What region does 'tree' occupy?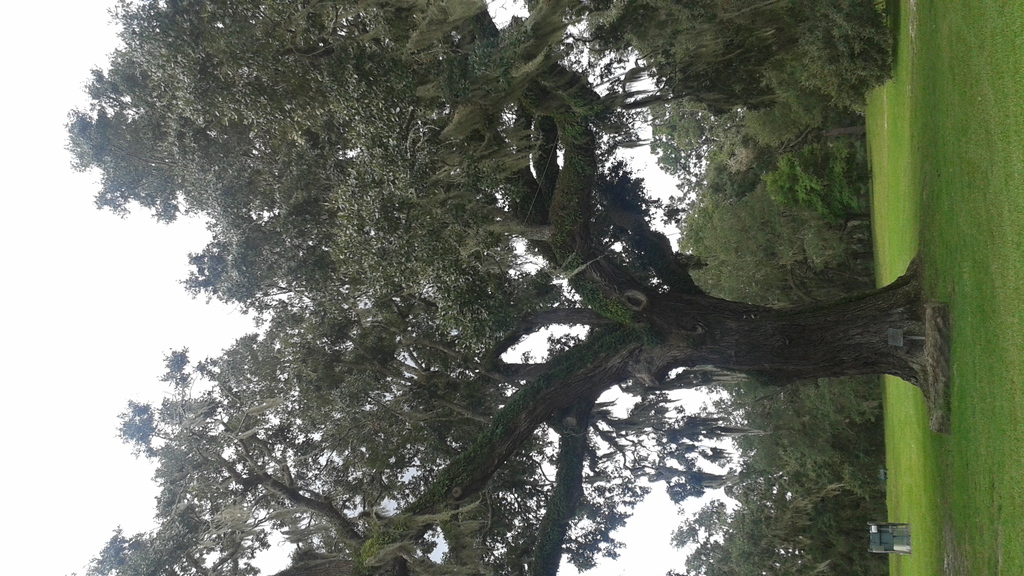
<region>60, 0, 948, 575</region>.
